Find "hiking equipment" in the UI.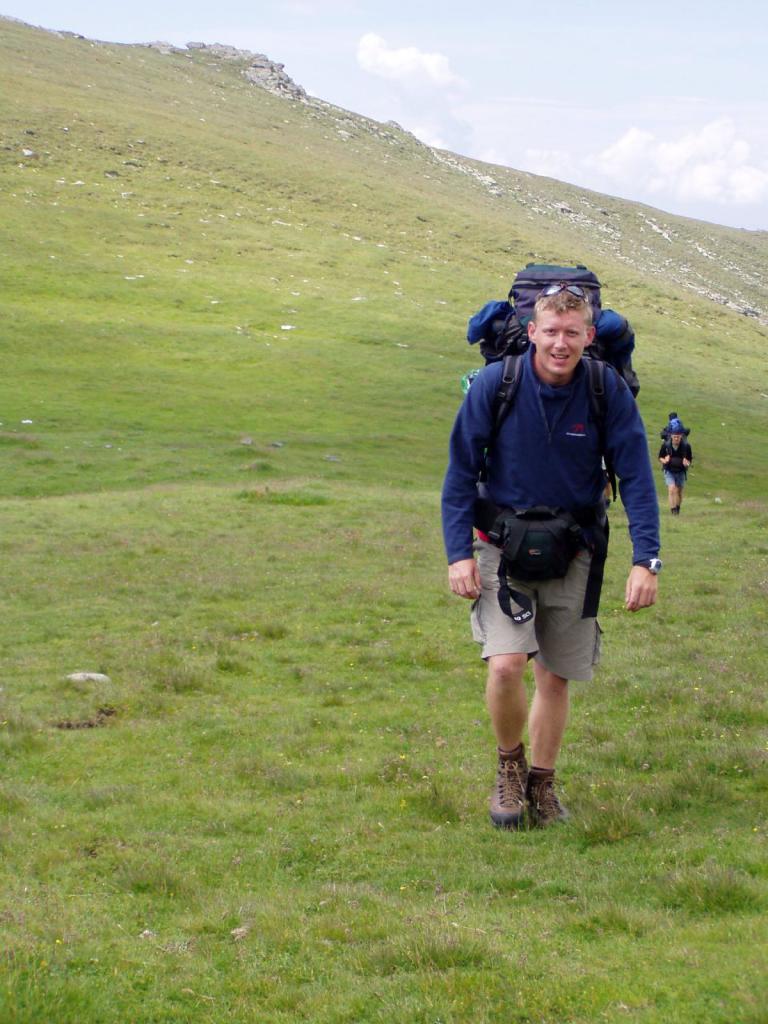
UI element at bbox(658, 414, 693, 479).
